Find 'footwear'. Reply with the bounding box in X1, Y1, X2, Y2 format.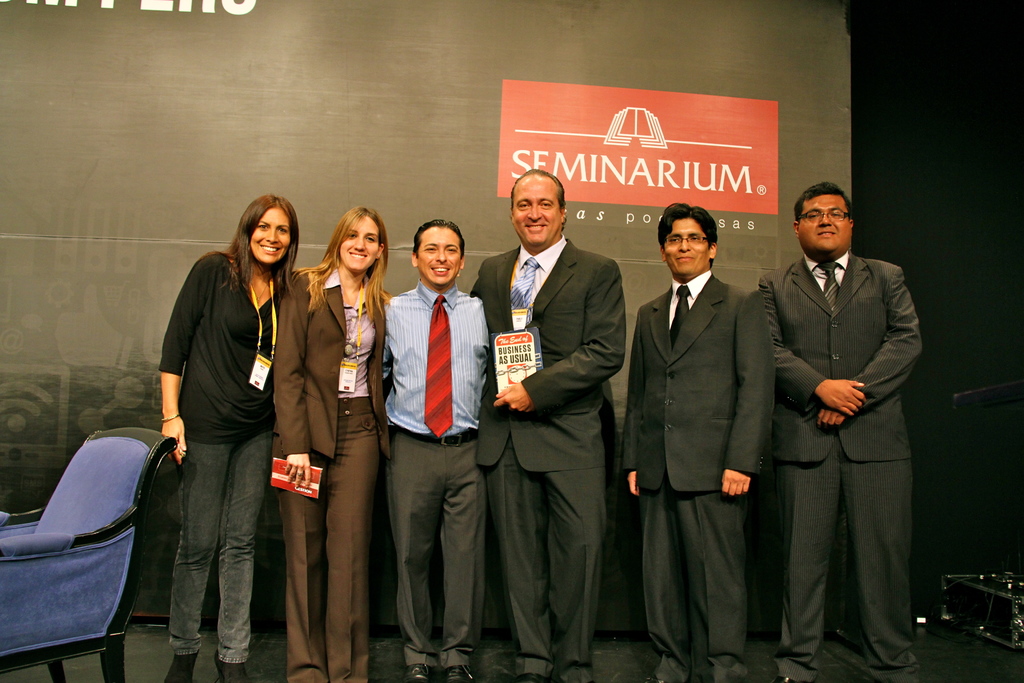
401, 664, 429, 682.
